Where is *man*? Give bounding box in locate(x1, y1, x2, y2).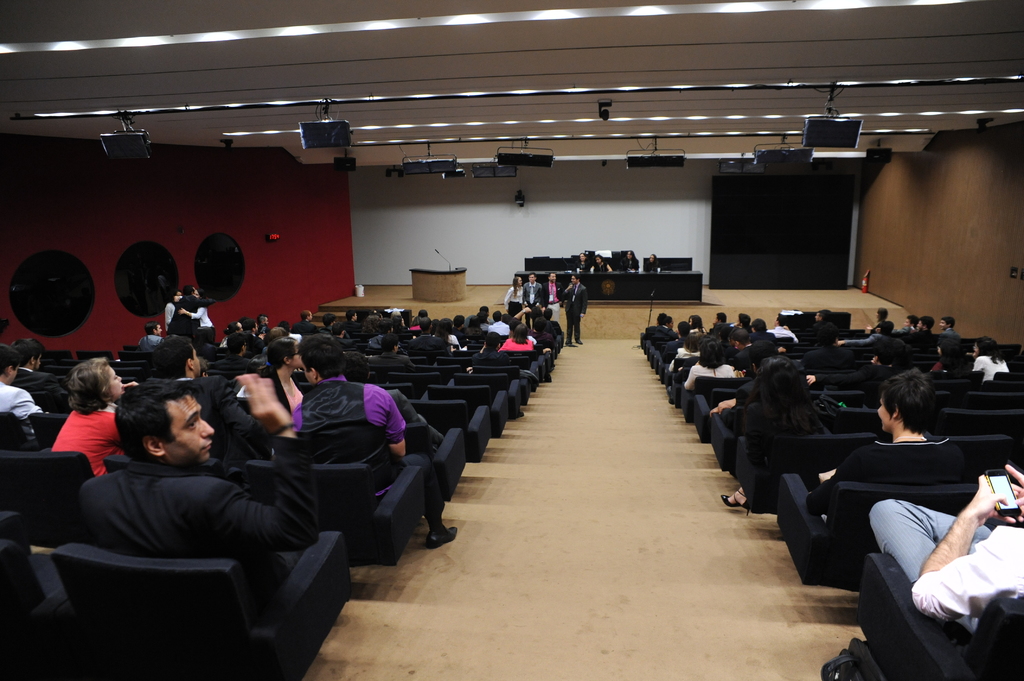
locate(808, 308, 843, 337).
